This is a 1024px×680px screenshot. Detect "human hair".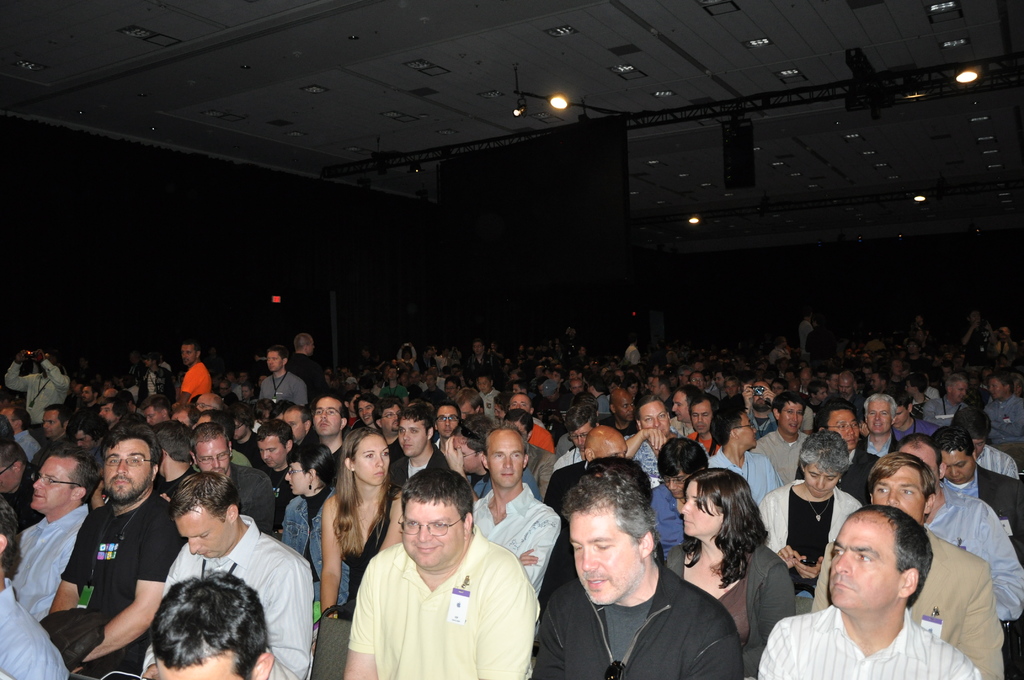
box=[932, 426, 973, 456].
